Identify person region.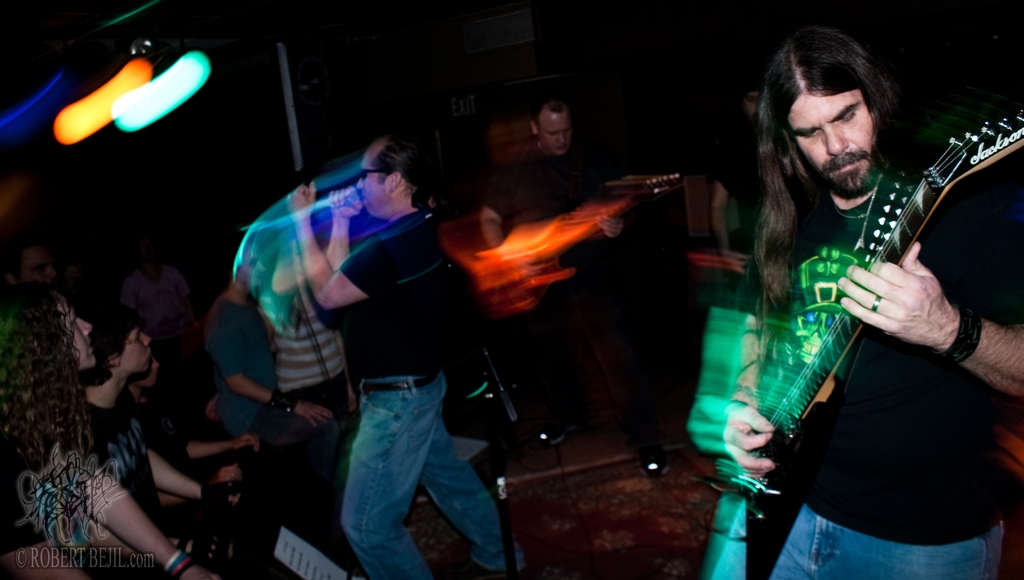
Region: [left=285, top=136, right=531, bottom=579].
